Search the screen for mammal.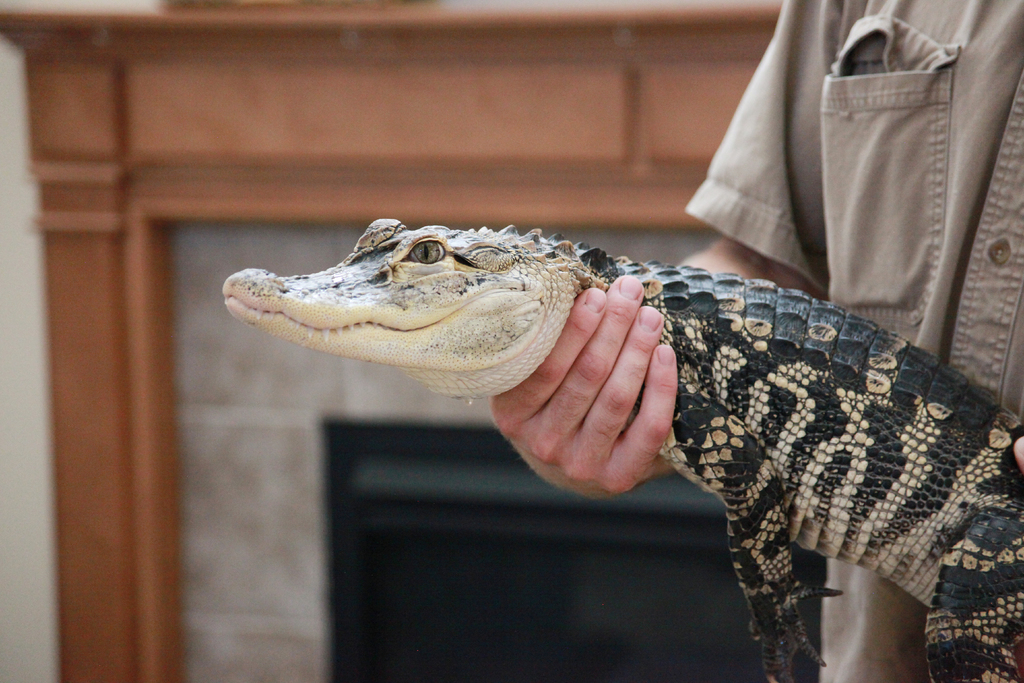
Found at box=[492, 0, 1023, 682].
